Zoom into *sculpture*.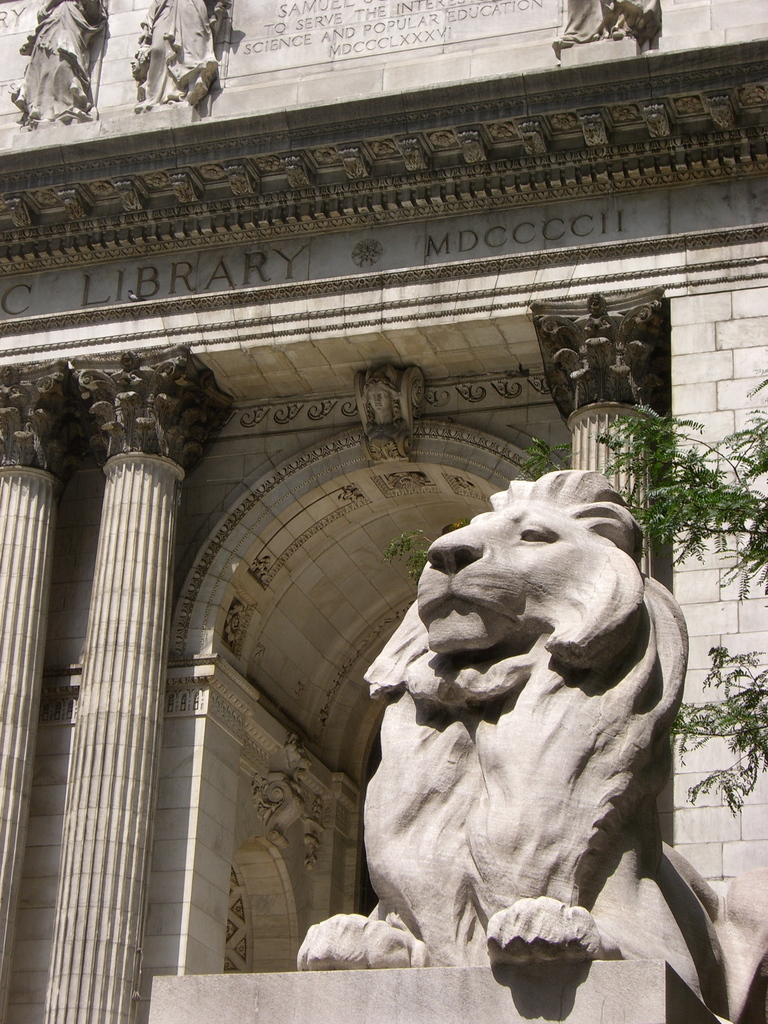
Zoom target: [129,0,236,118].
